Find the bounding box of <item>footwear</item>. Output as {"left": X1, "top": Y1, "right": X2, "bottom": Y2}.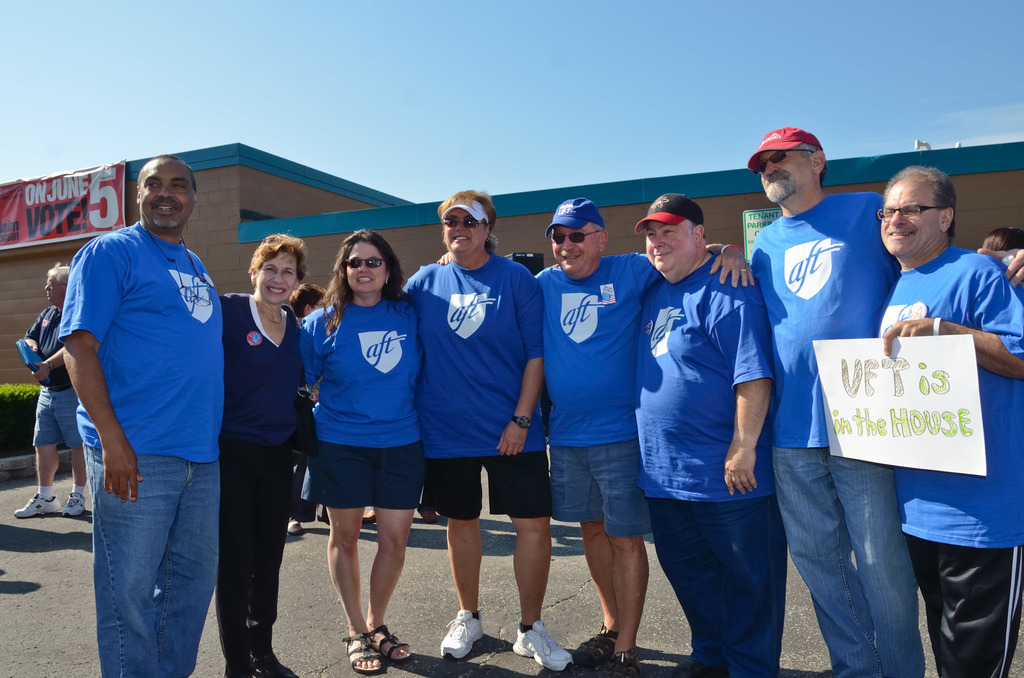
{"left": 365, "top": 622, "right": 410, "bottom": 663}.
